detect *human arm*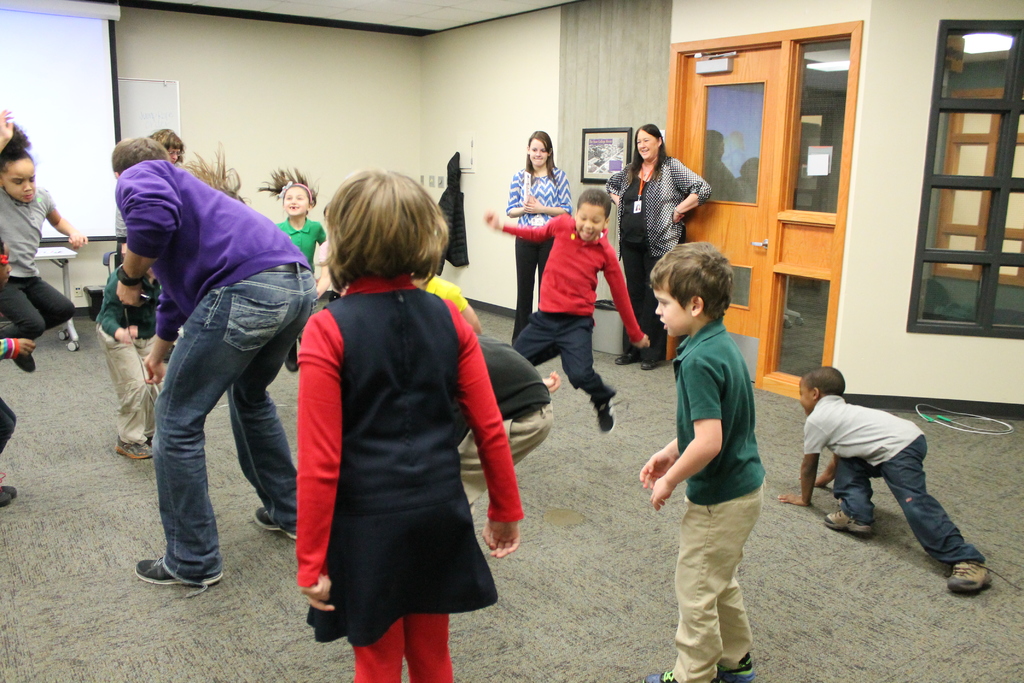
[92, 159, 188, 344]
